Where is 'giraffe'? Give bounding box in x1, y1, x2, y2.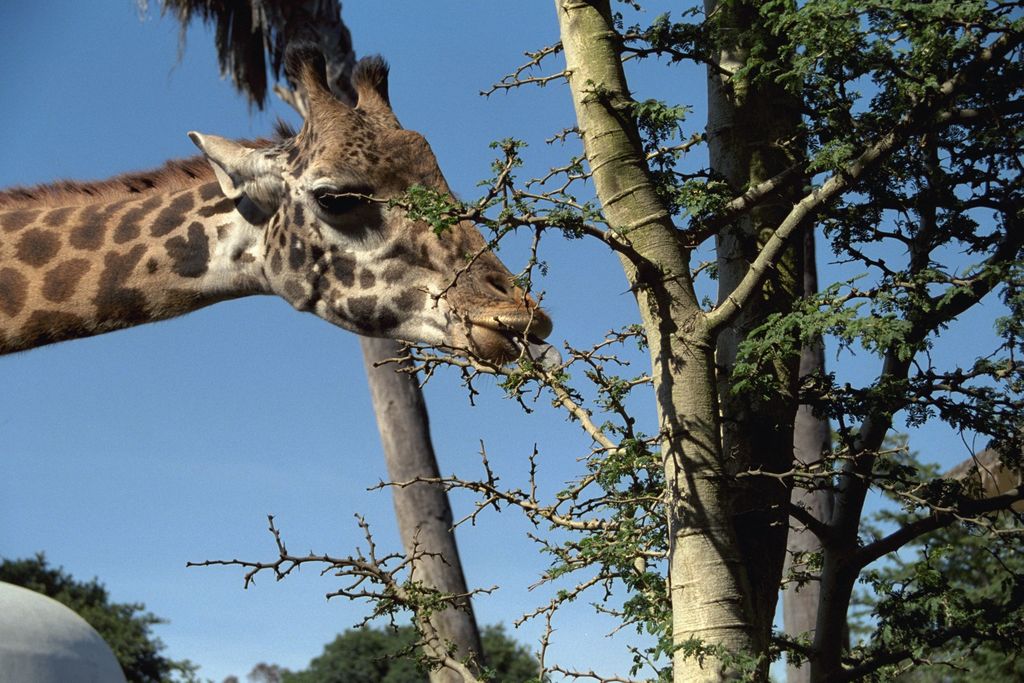
0, 51, 563, 379.
